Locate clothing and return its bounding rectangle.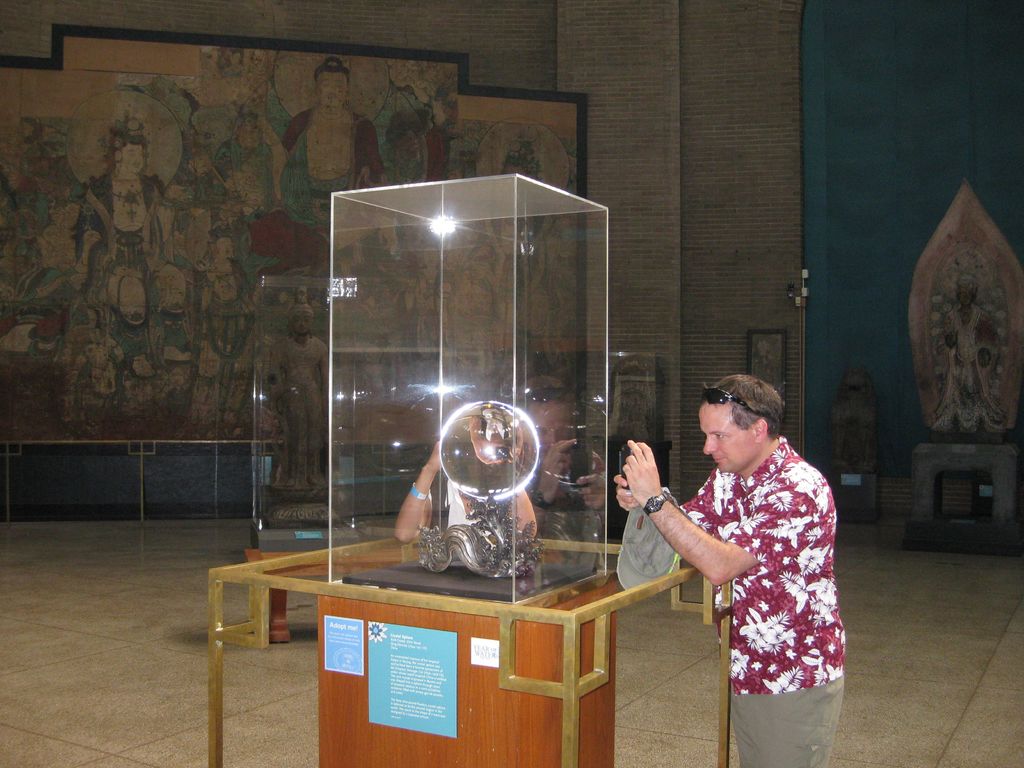
<box>662,420,852,727</box>.
